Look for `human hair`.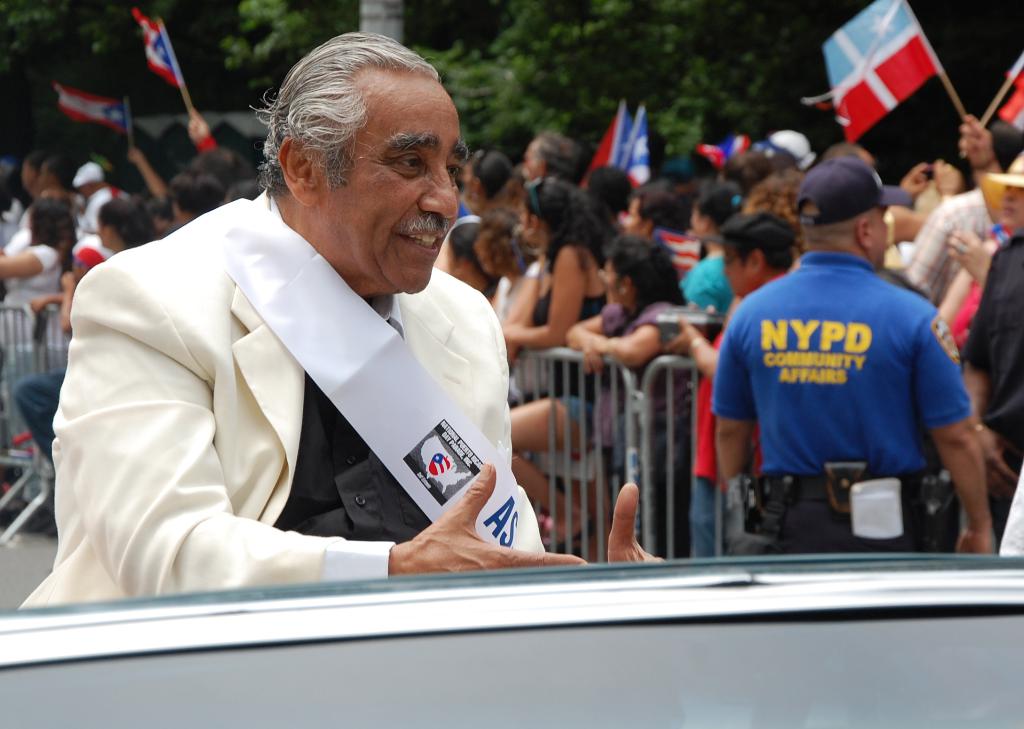
Found: x1=94 y1=195 x2=158 y2=245.
